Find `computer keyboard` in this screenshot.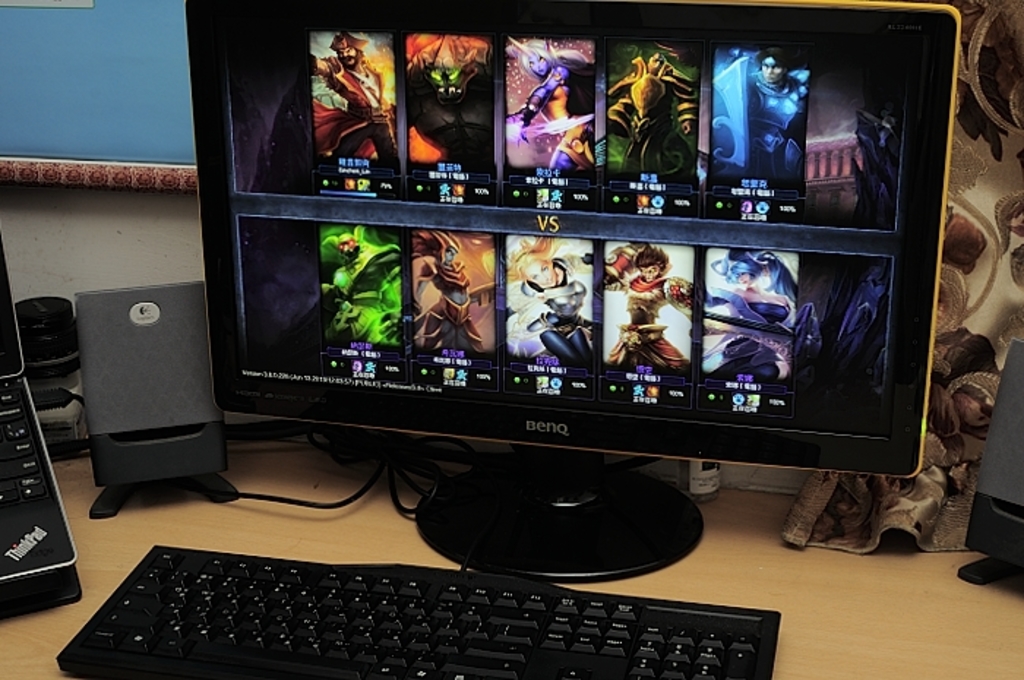
The bounding box for `computer keyboard` is bbox=[59, 545, 784, 679].
